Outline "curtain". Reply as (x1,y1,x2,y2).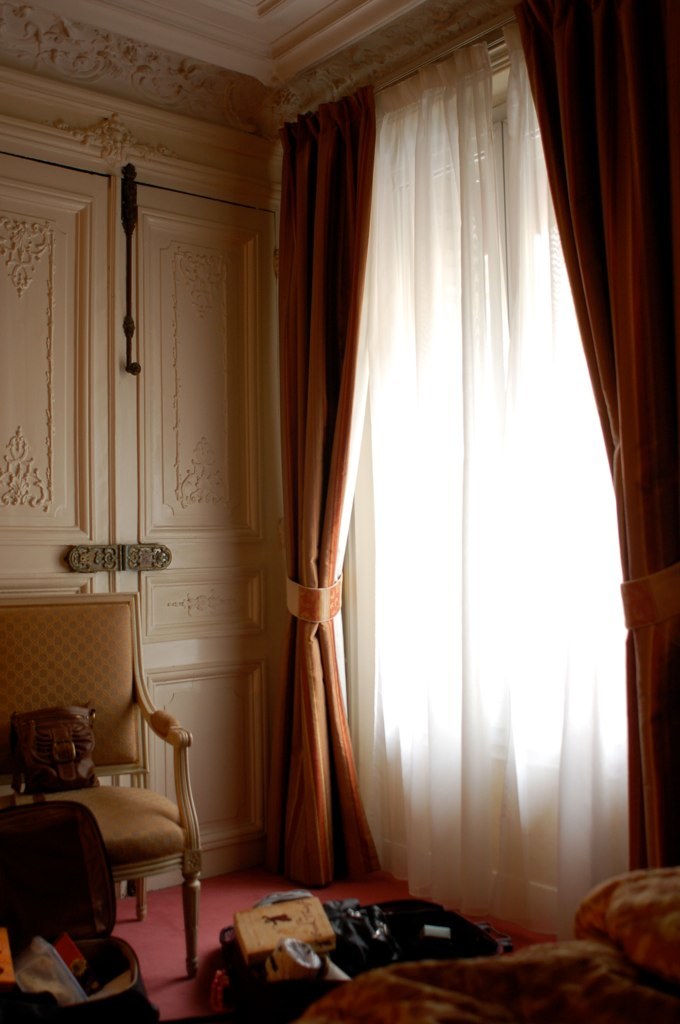
(281,88,363,852).
